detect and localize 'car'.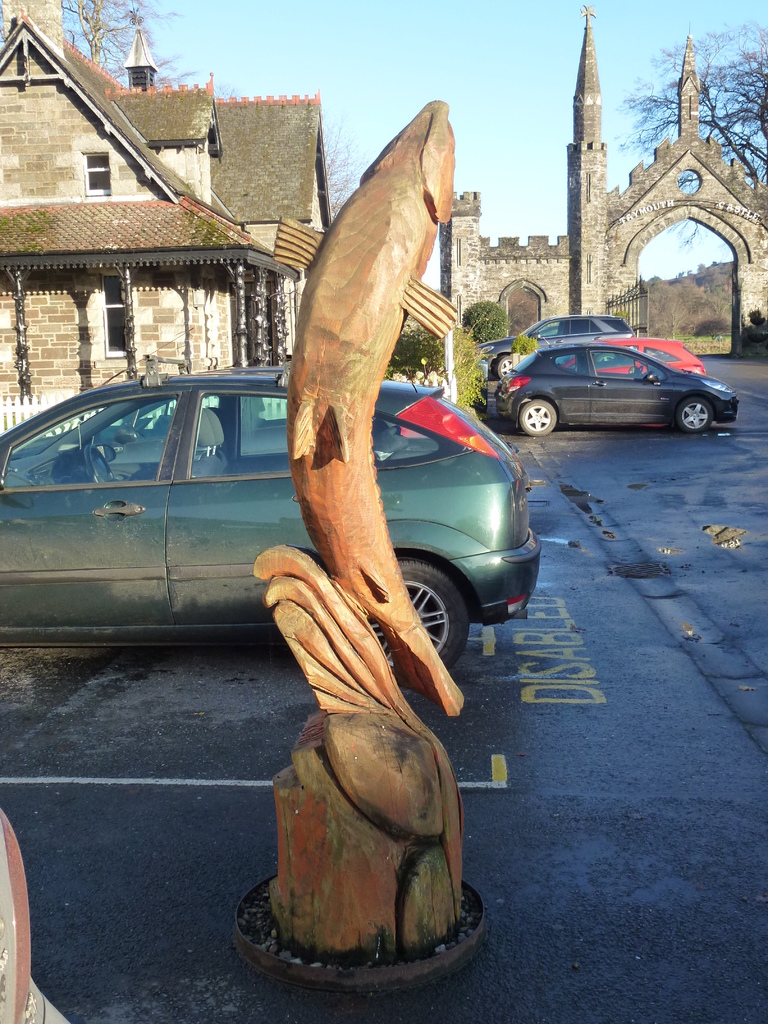
Localized at l=563, t=337, r=705, b=375.
